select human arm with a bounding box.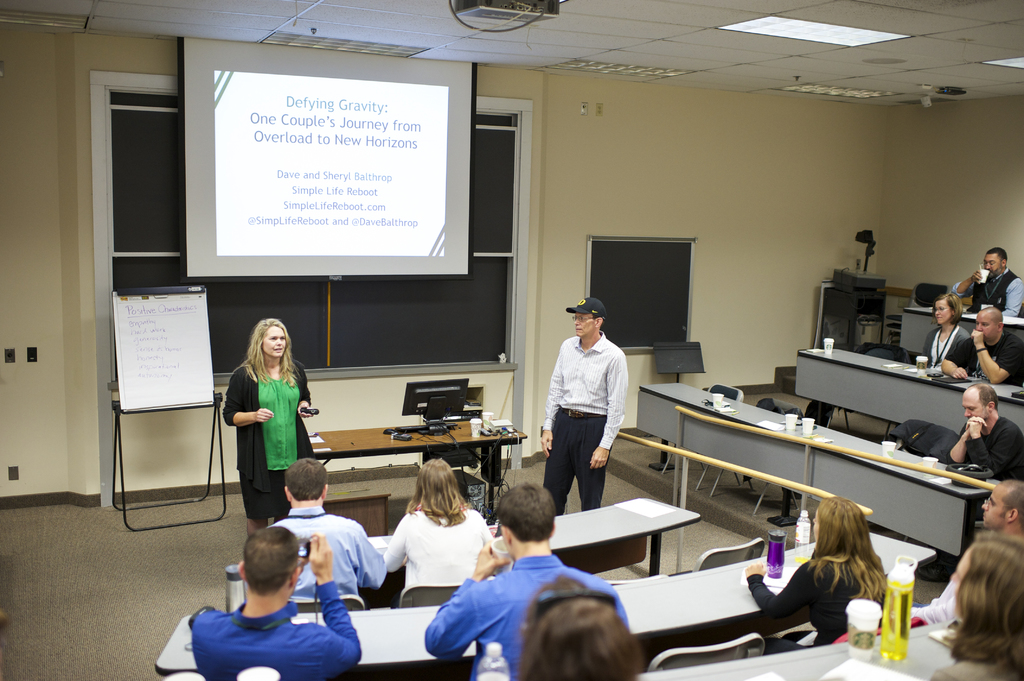
{"x1": 960, "y1": 416, "x2": 1023, "y2": 477}.
